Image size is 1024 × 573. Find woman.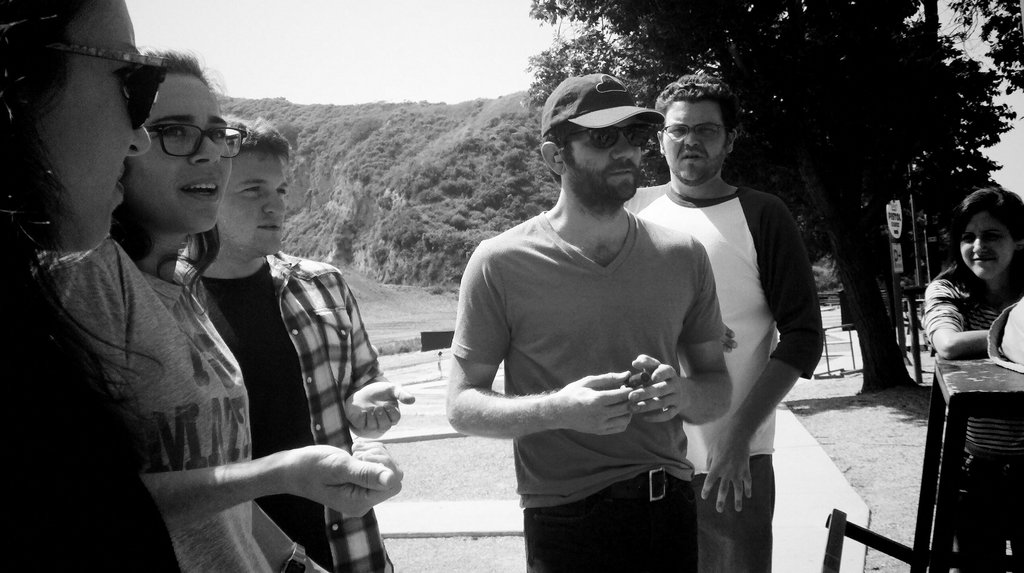
(931, 188, 1023, 572).
